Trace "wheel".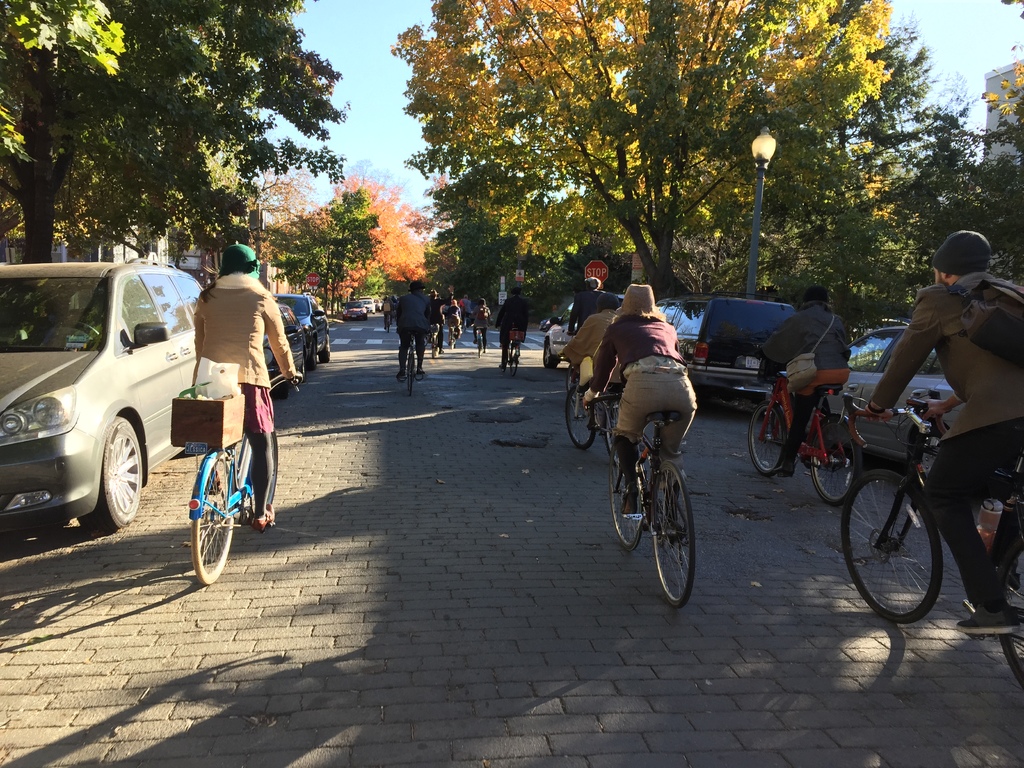
Traced to (left=450, top=333, right=455, bottom=348).
